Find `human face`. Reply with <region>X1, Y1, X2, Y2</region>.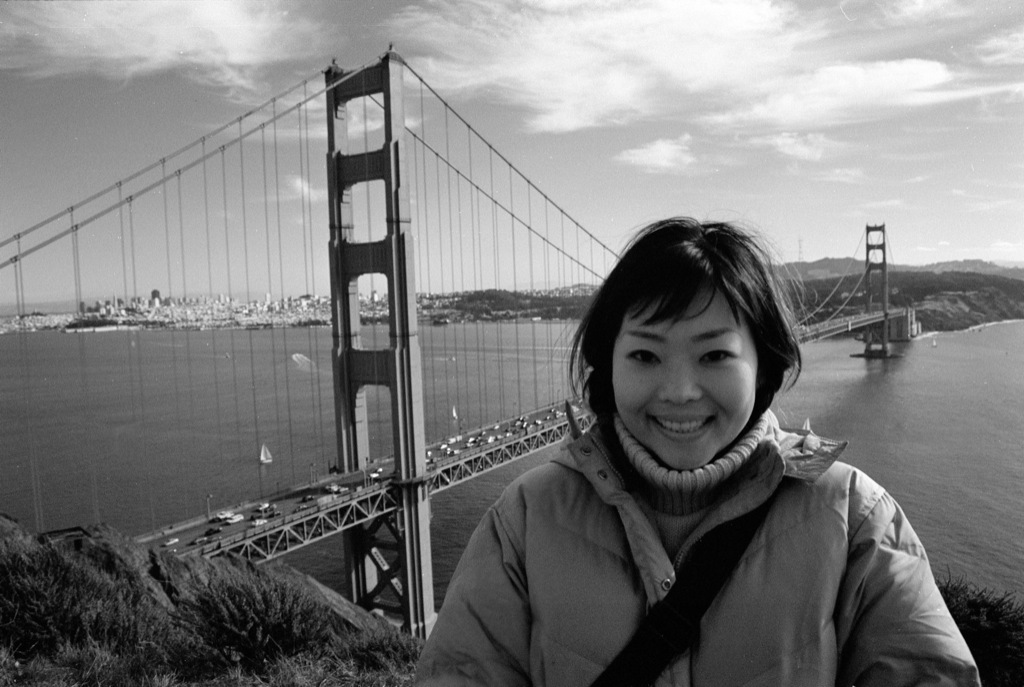
<region>609, 286, 758, 467</region>.
